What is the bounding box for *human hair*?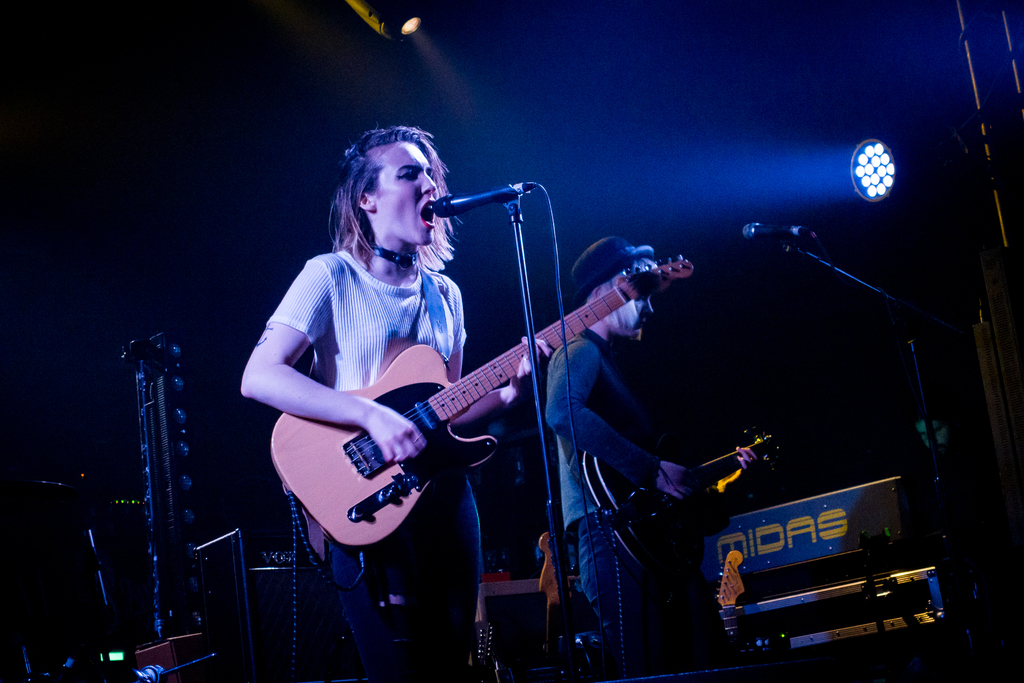
region(575, 257, 662, 336).
